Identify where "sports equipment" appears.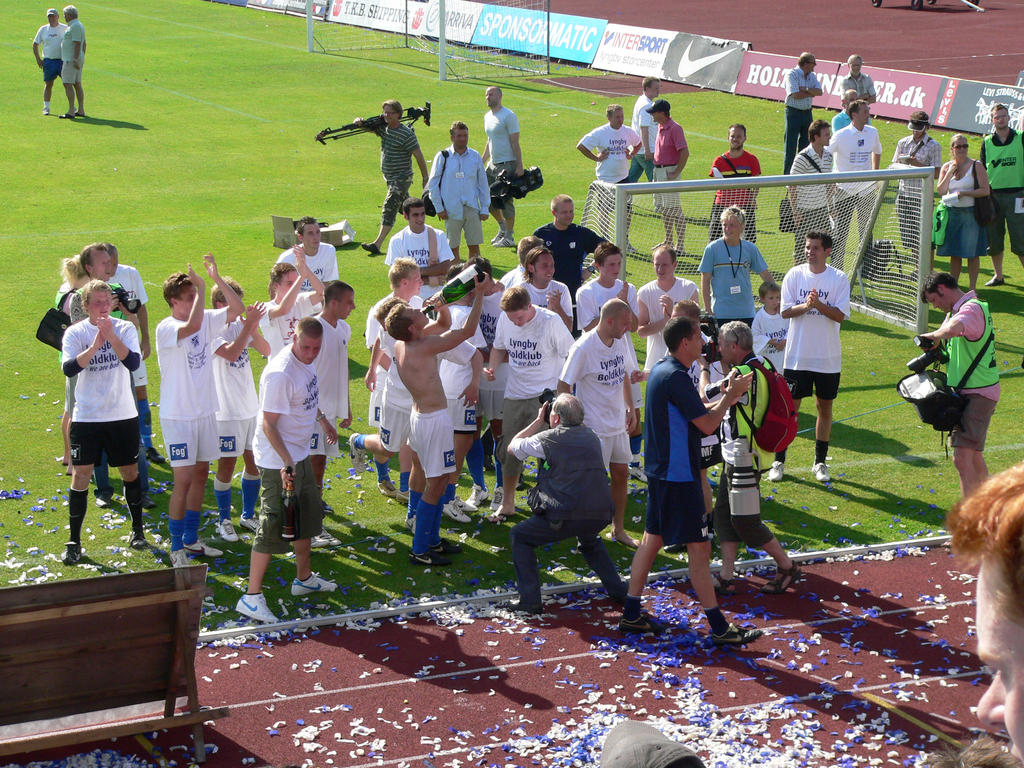
Appears at 451:494:478:509.
